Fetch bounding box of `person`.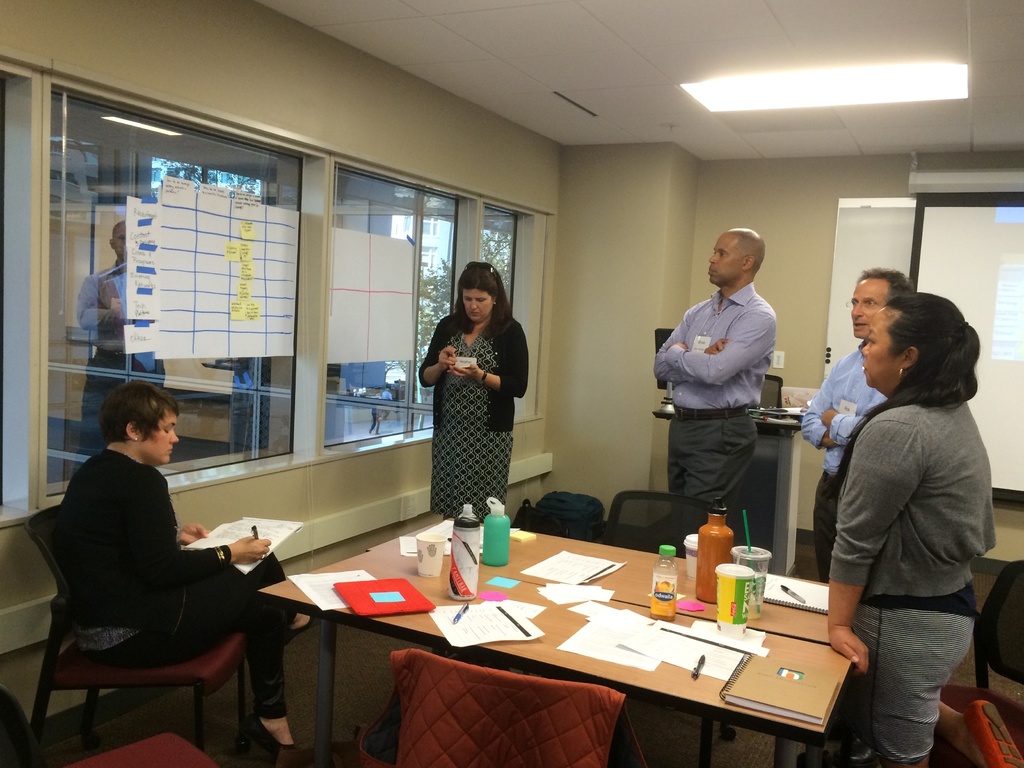
Bbox: rect(49, 380, 323, 767).
